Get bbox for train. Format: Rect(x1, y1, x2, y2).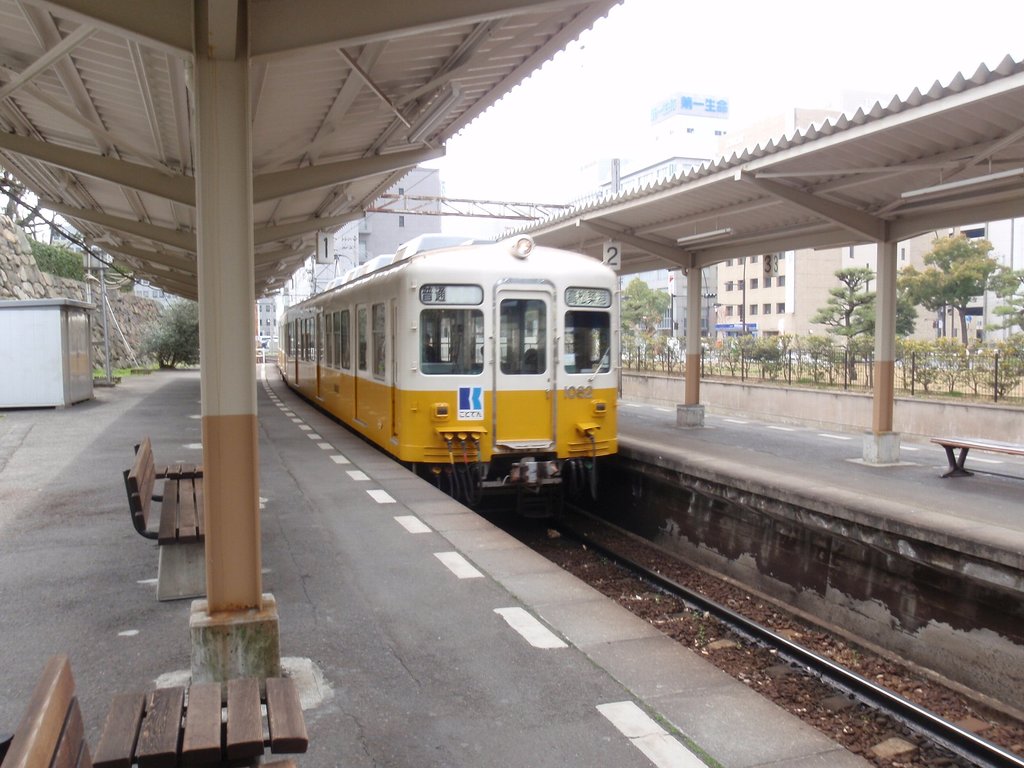
Rect(276, 229, 622, 520).
